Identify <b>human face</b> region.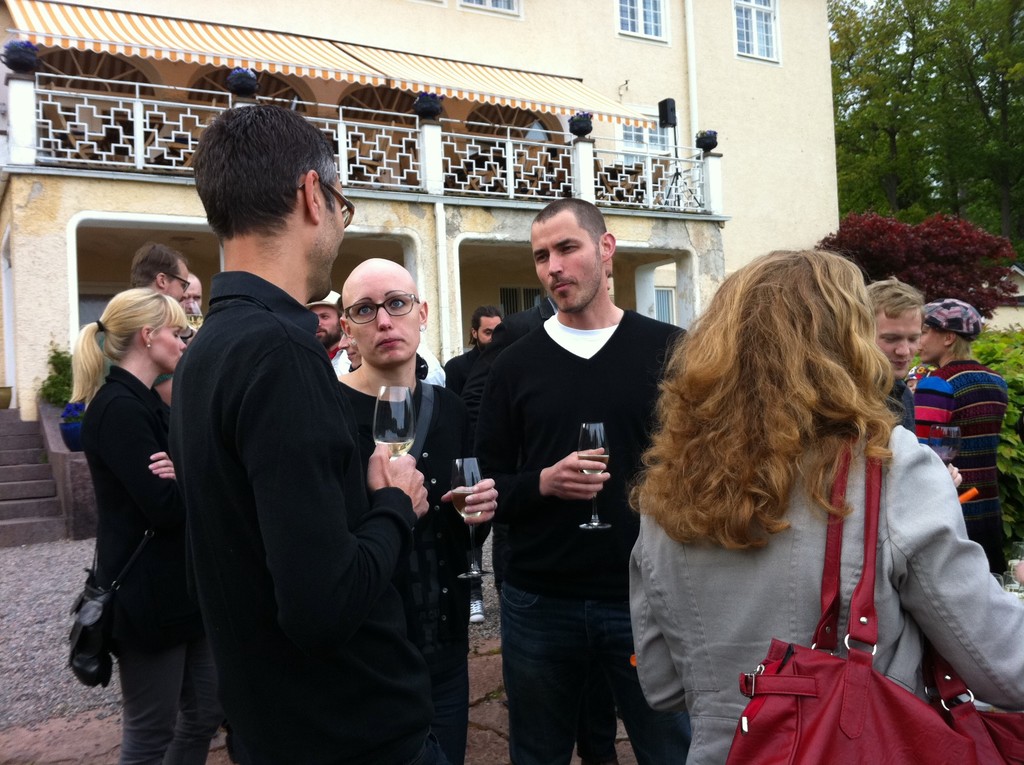
Region: {"left": 346, "top": 273, "right": 417, "bottom": 362}.
